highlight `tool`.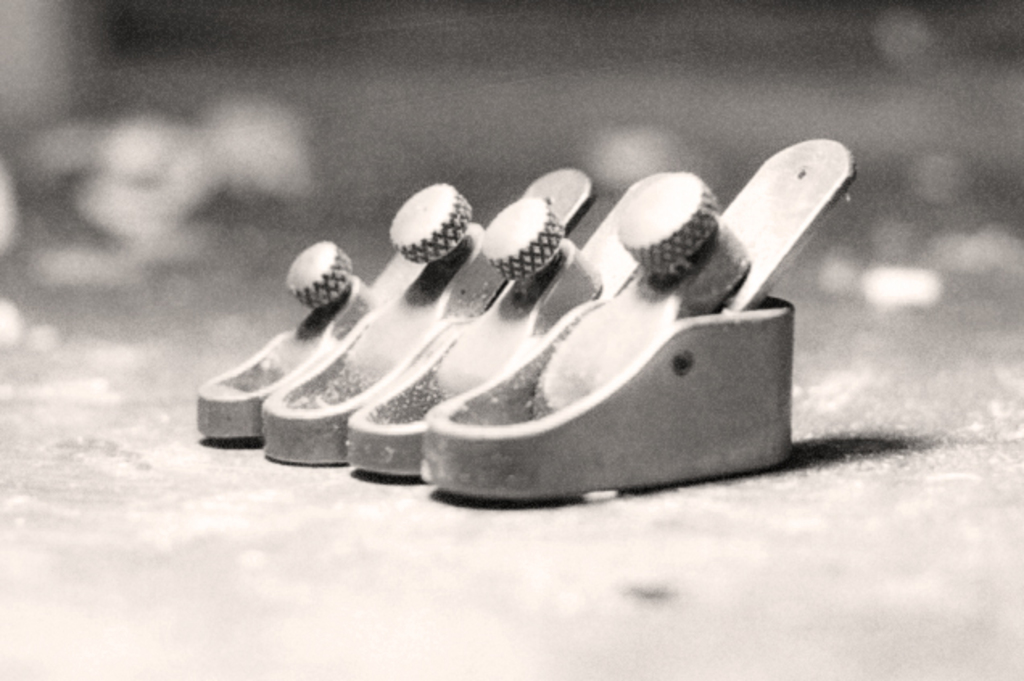
Highlighted region: detection(499, 113, 881, 356).
